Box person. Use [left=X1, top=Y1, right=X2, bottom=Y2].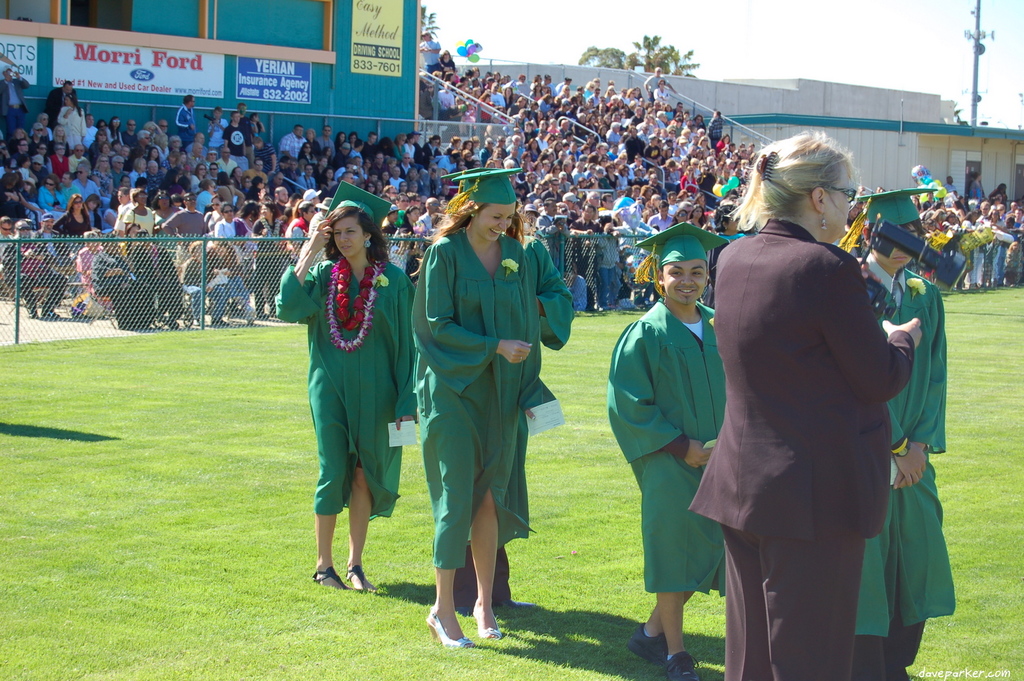
[left=840, top=206, right=859, bottom=232].
